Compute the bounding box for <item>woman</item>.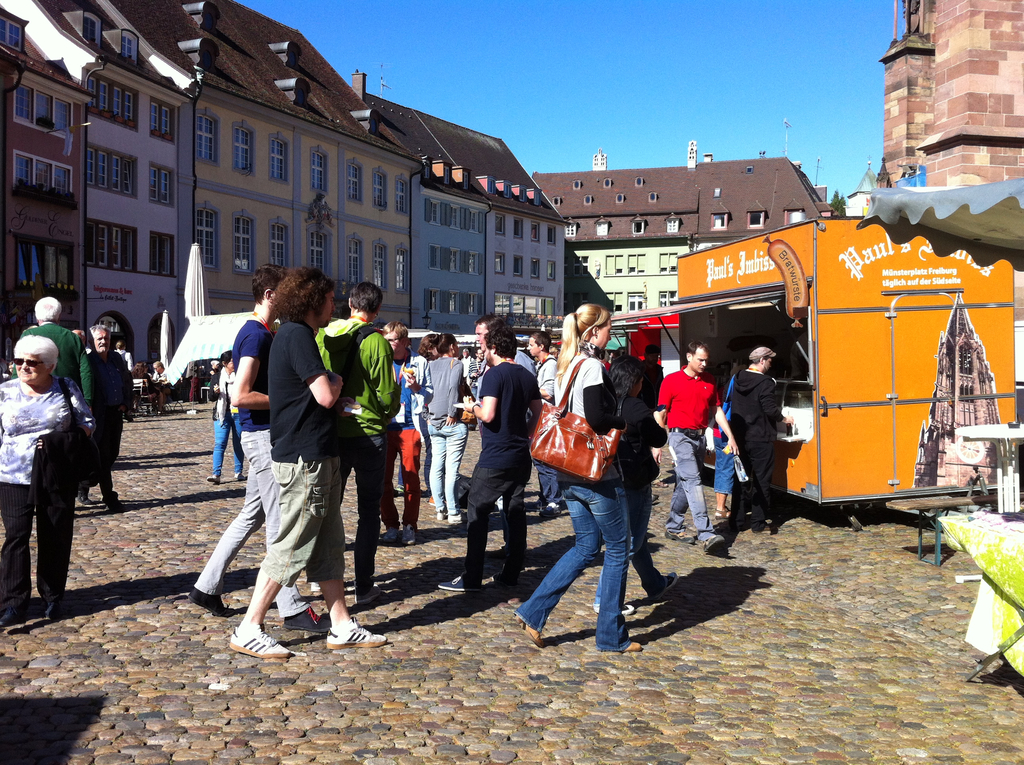
pyautogui.locateOnScreen(423, 331, 470, 524).
